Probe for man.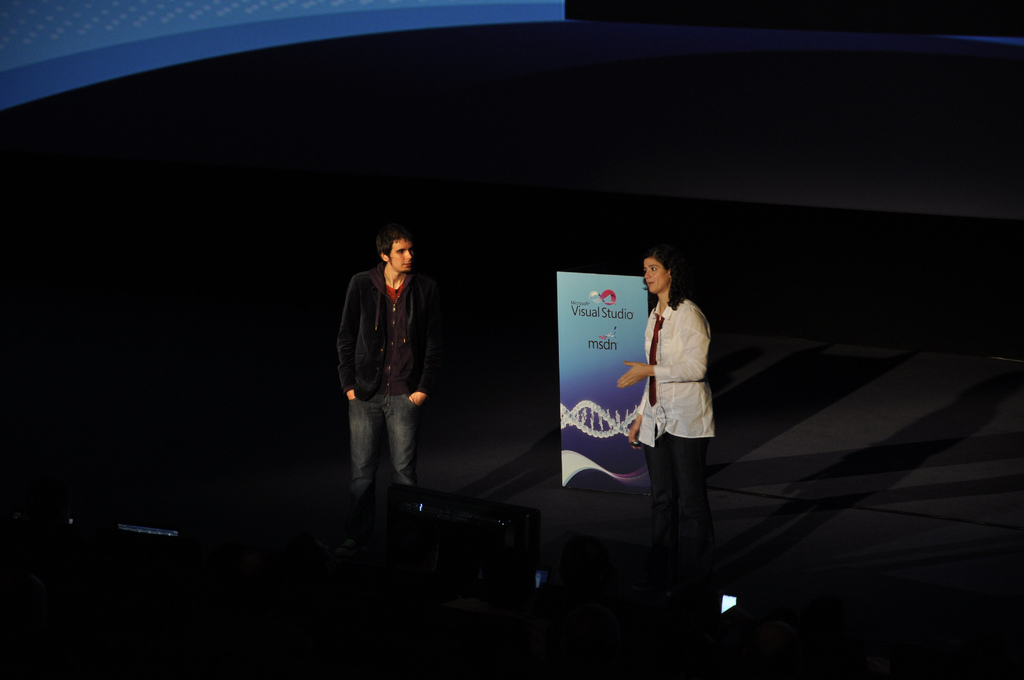
Probe result: select_region(334, 229, 451, 536).
